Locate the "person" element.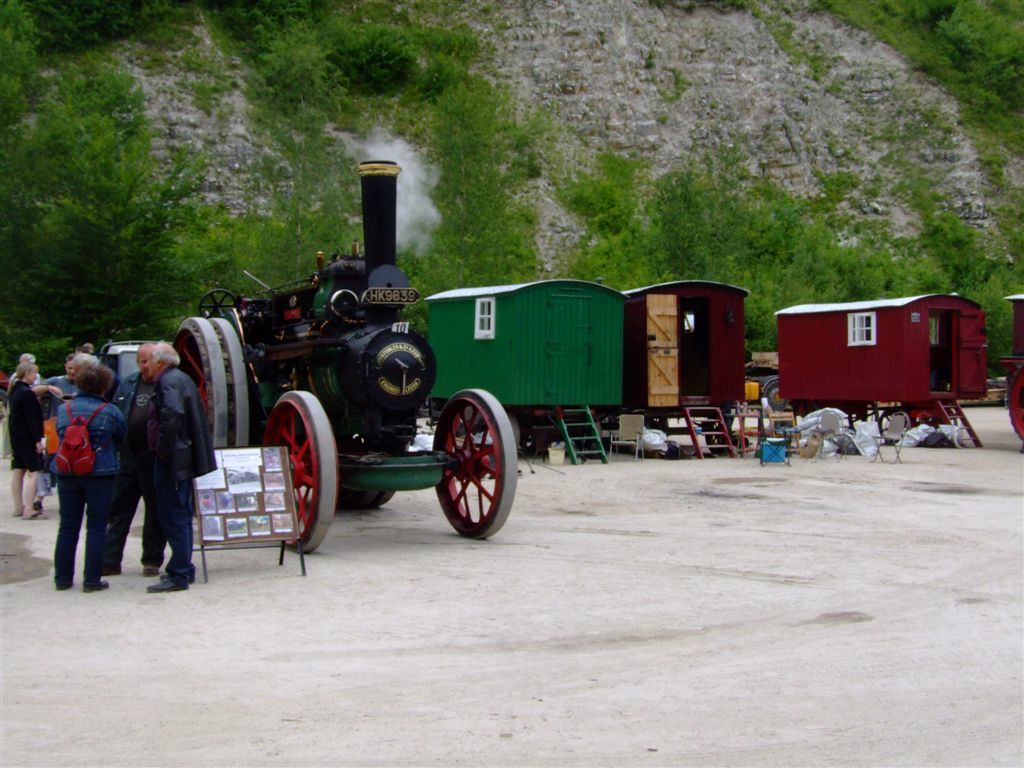
Element bbox: rect(121, 334, 159, 547).
